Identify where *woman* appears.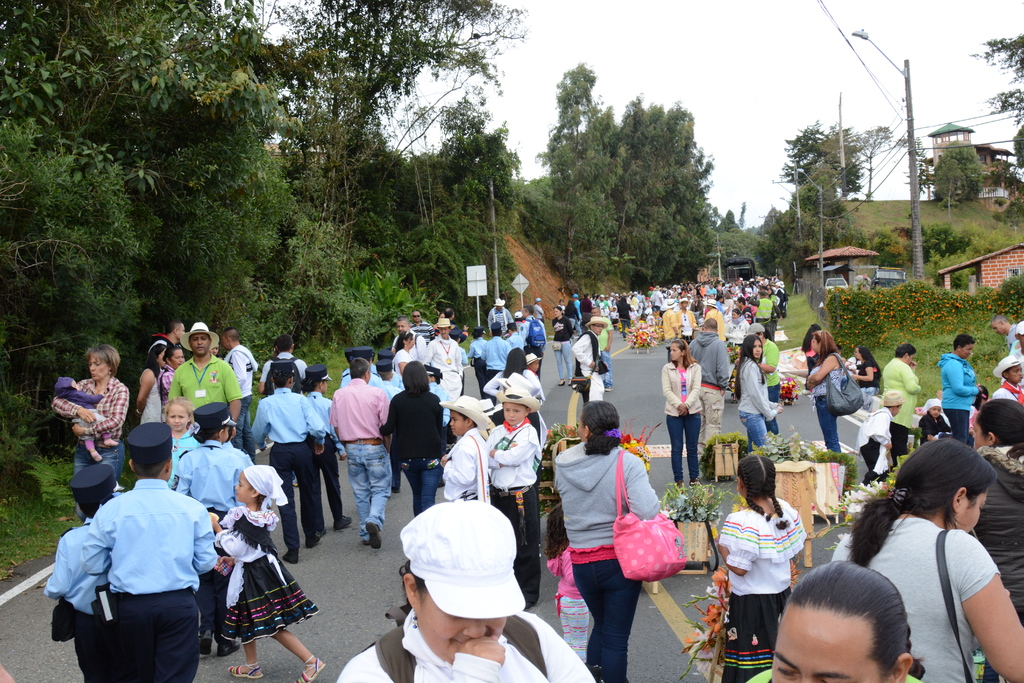
Appears at pyautogui.locateOnScreen(848, 345, 878, 408).
